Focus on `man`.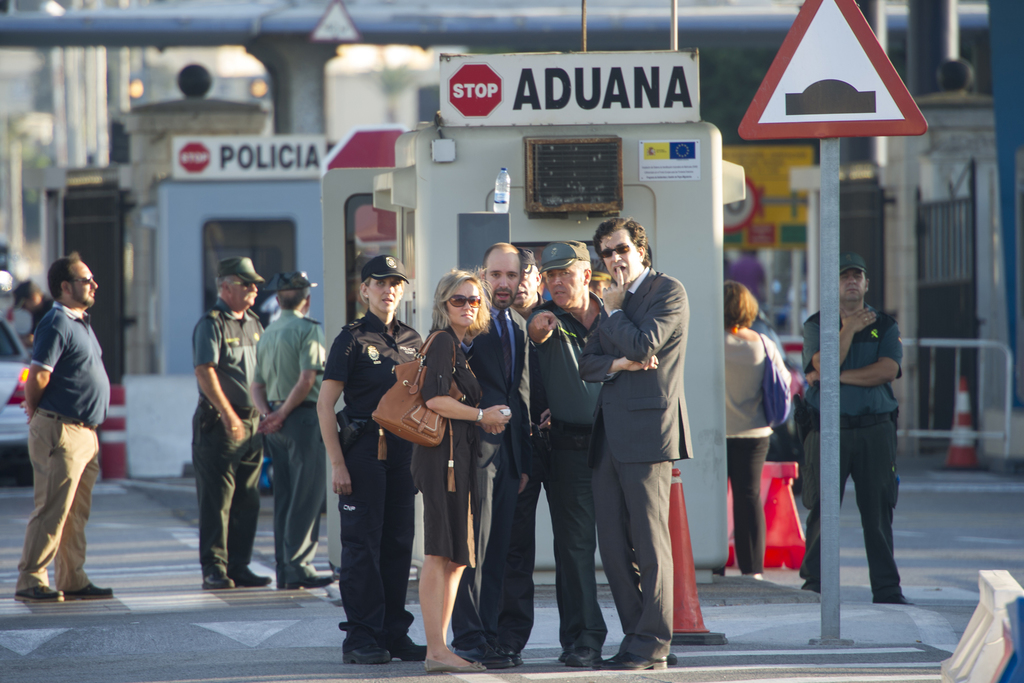
Focused at pyautogui.locateOnScreen(12, 274, 53, 352).
